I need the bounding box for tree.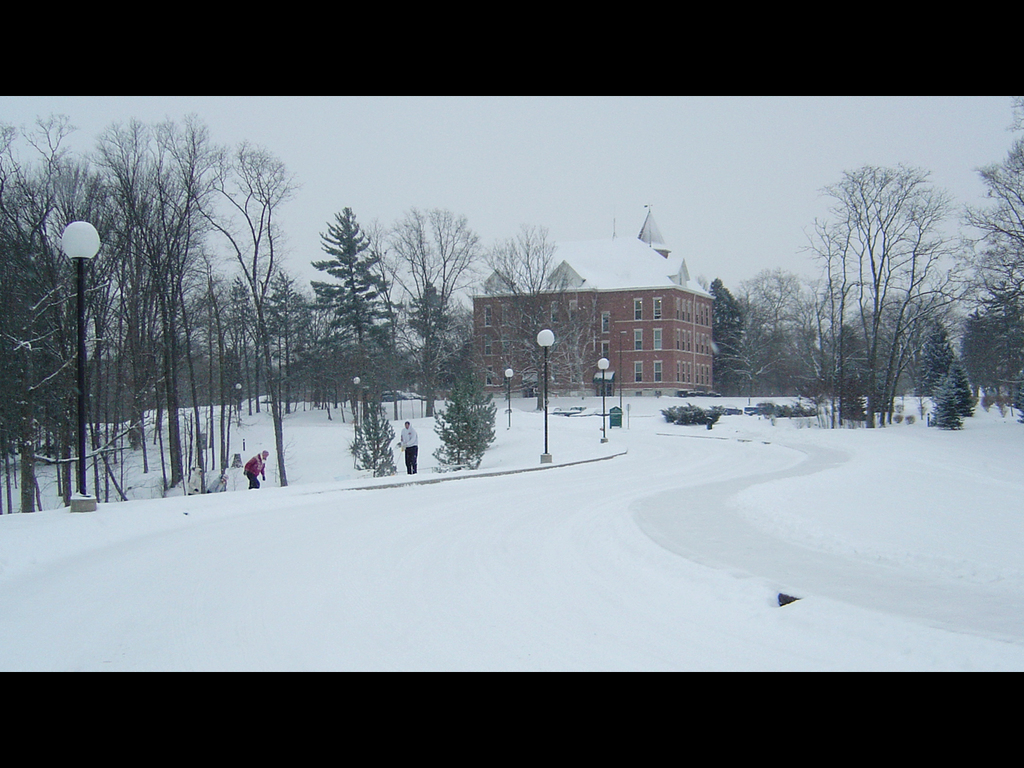
Here it is: locate(866, 182, 954, 430).
